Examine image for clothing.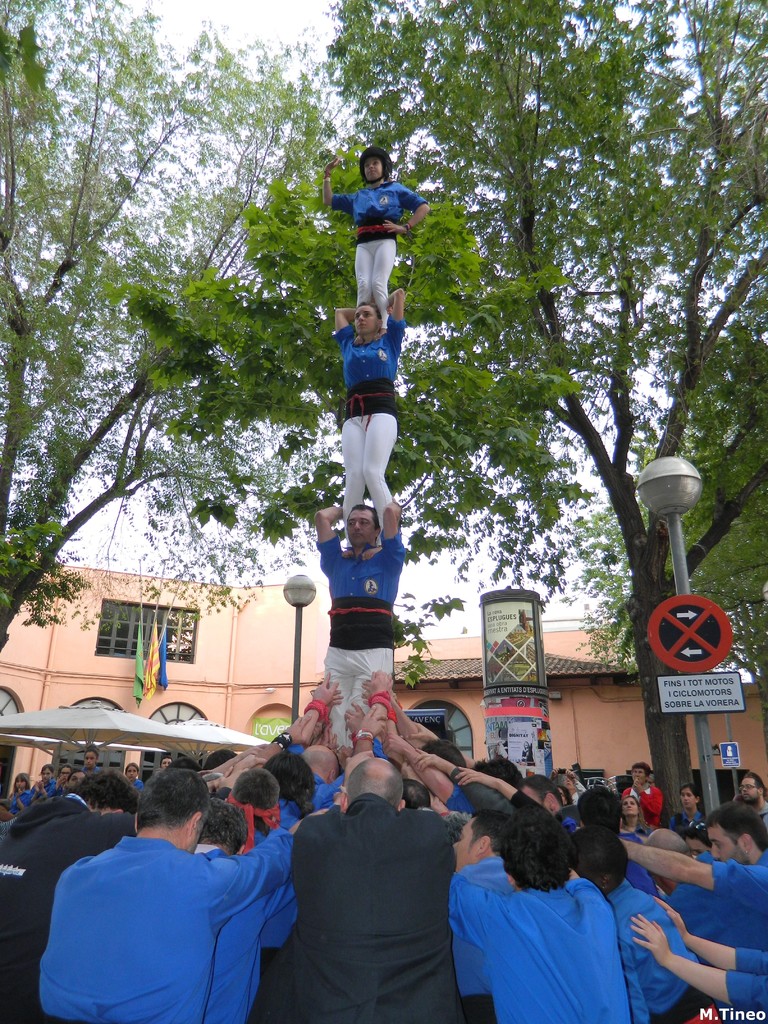
Examination result: locate(335, 164, 435, 337).
